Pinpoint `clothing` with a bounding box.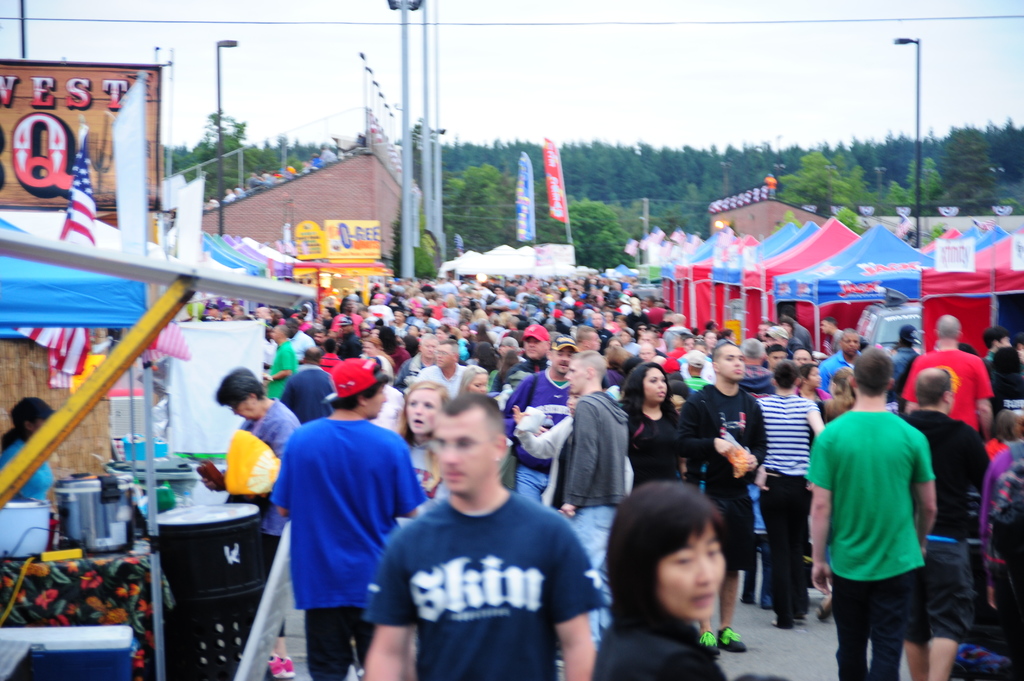
{"left": 368, "top": 495, "right": 613, "bottom": 680}.
